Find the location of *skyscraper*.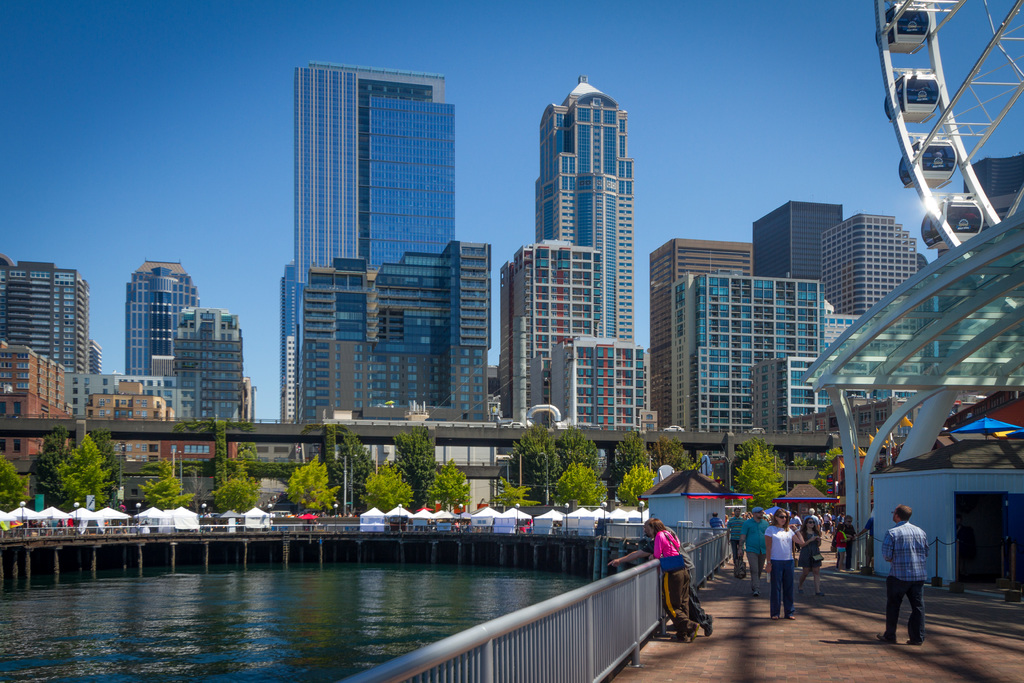
Location: select_region(275, 56, 501, 431).
